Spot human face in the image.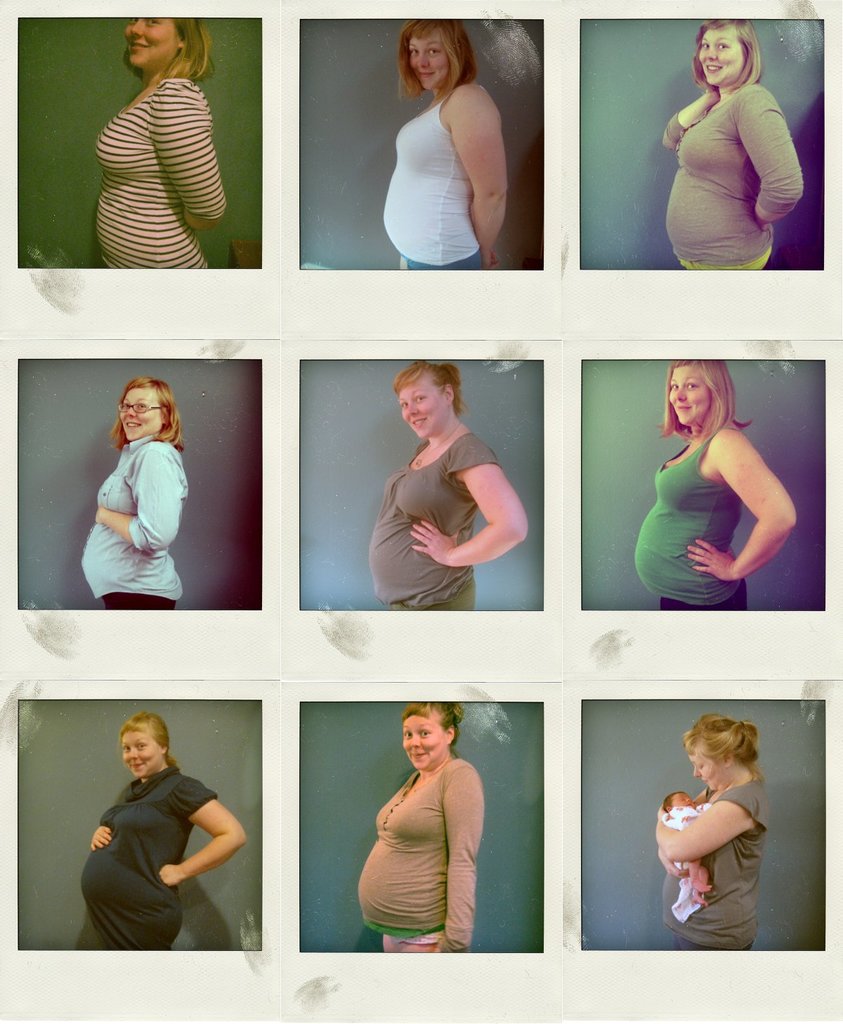
human face found at (left=407, top=29, right=451, bottom=87).
